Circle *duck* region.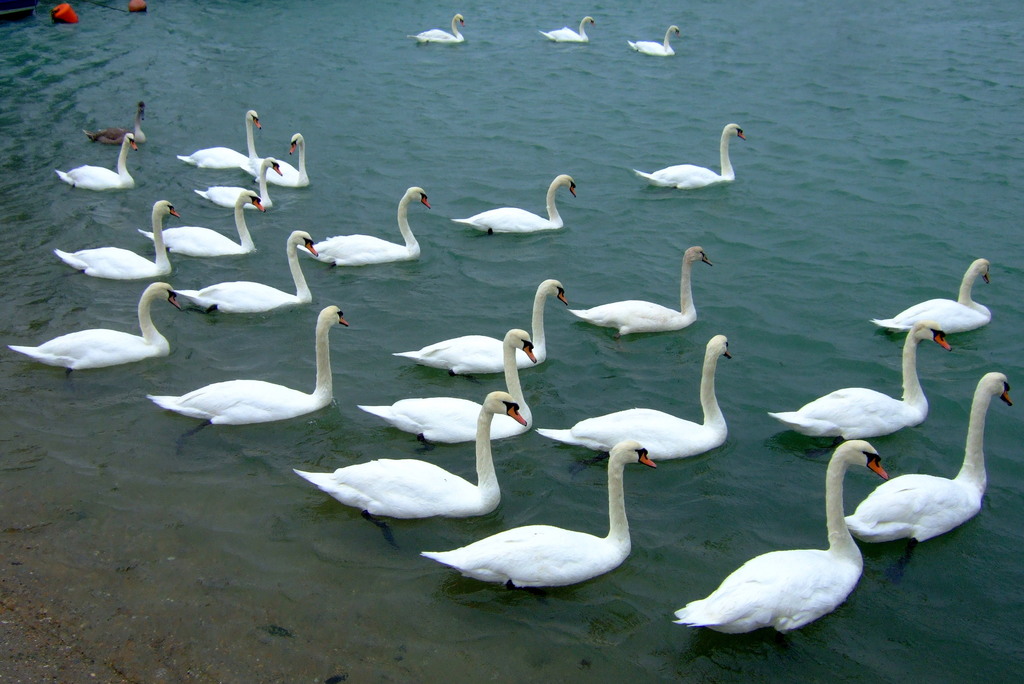
Region: x1=867, y1=253, x2=998, y2=347.
